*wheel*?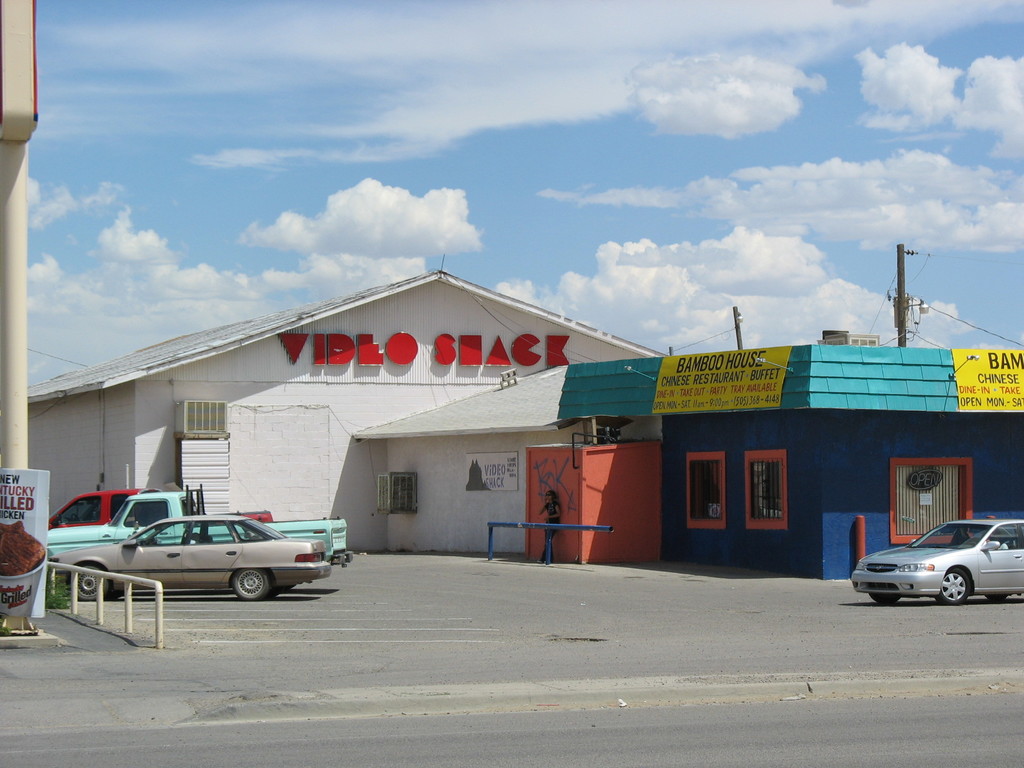
x1=870, y1=596, x2=900, y2=604
